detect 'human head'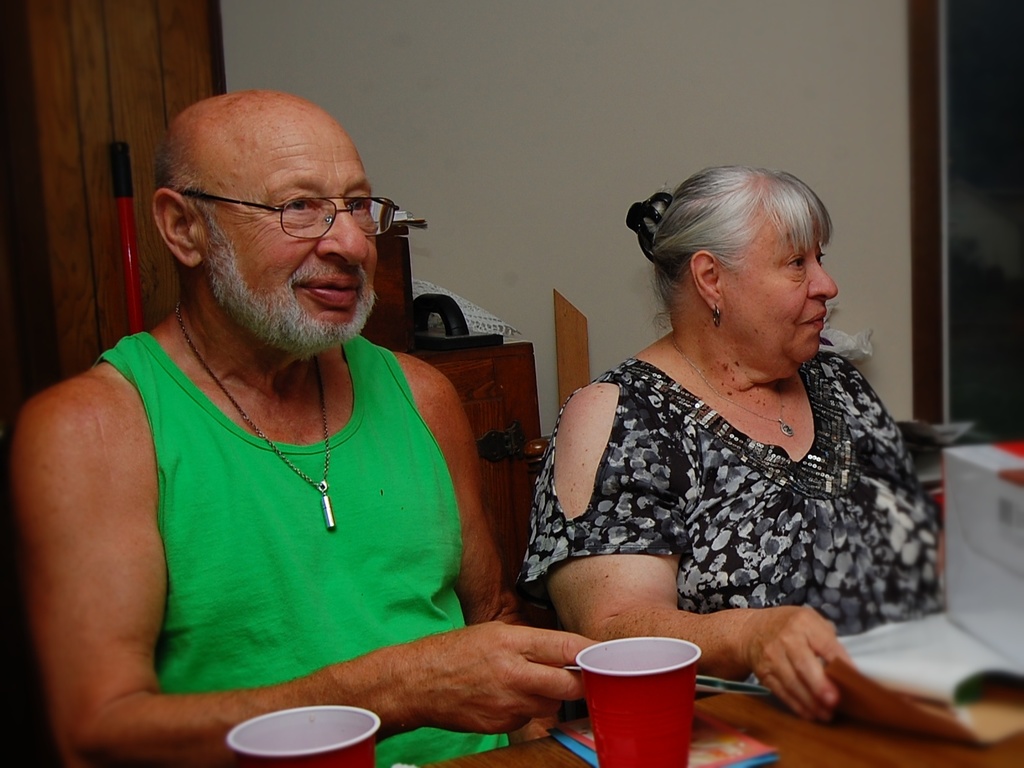
623:163:840:363
